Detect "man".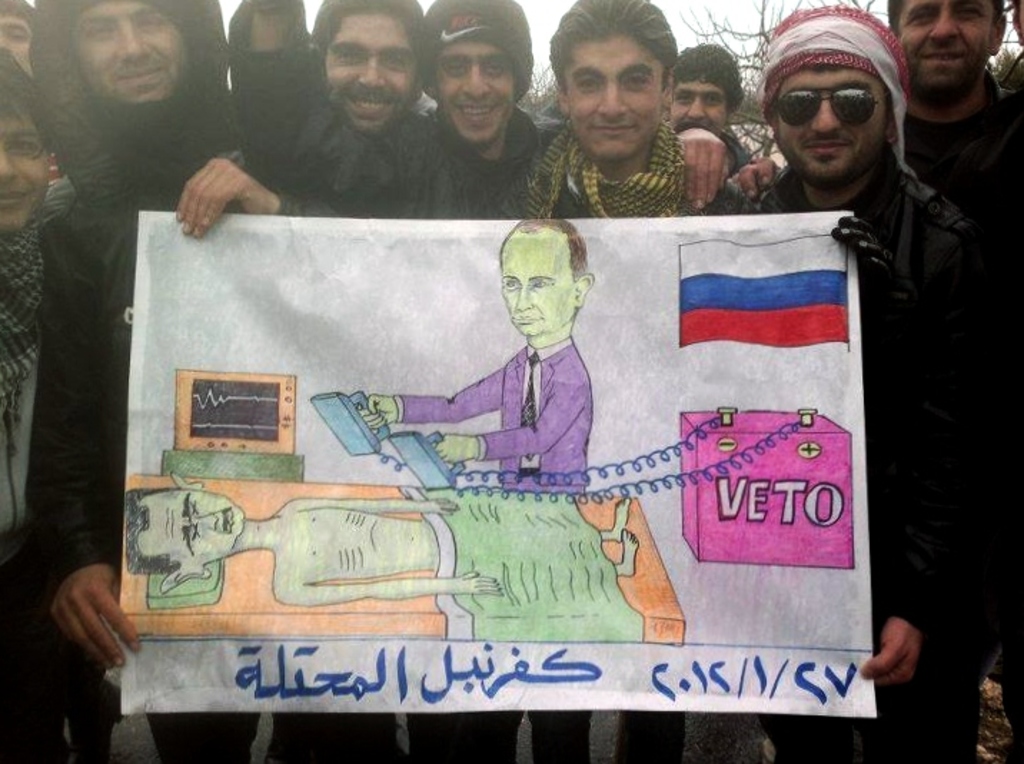
Detected at [x1=126, y1=469, x2=641, y2=605].
